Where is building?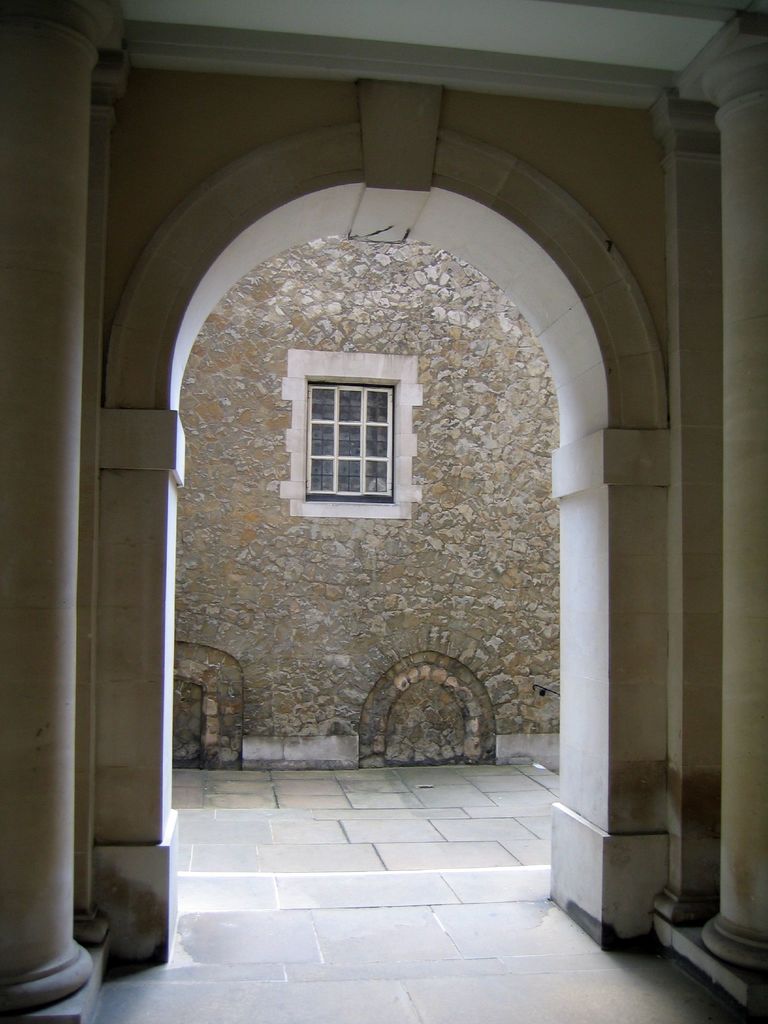
rect(0, 0, 767, 1023).
